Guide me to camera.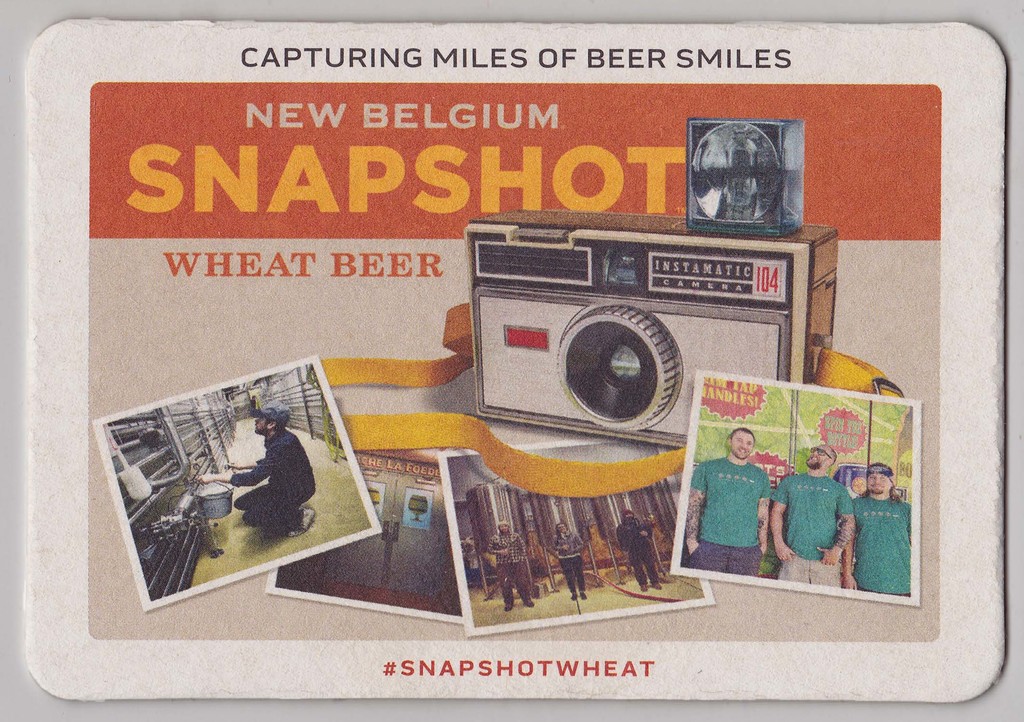
Guidance: l=445, t=220, r=853, b=464.
